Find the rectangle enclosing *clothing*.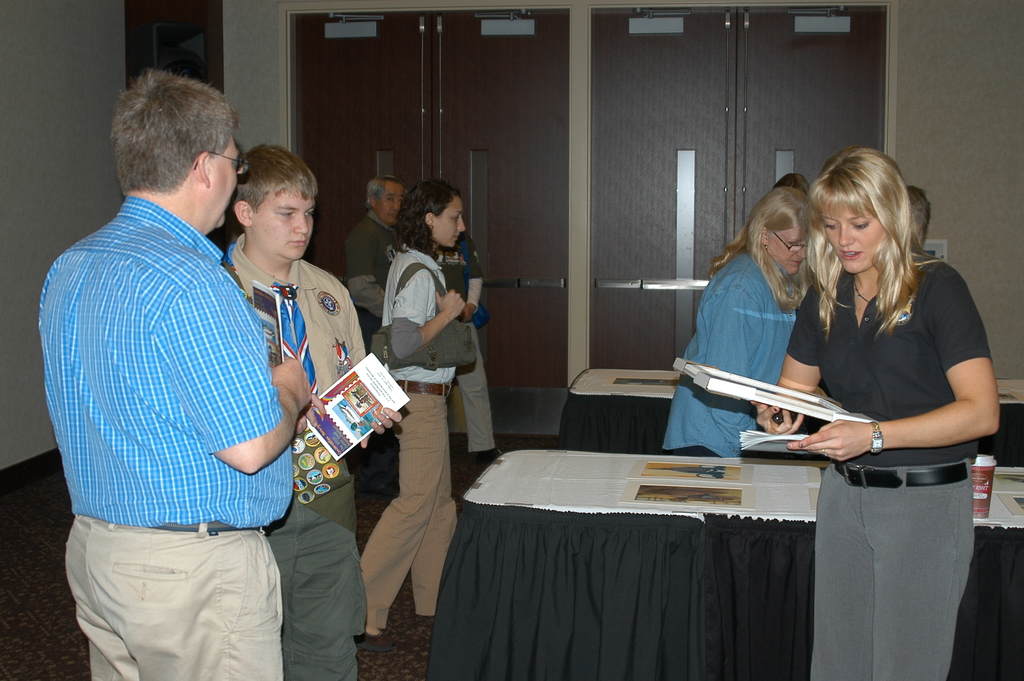
<bbox>345, 214, 400, 487</bbox>.
